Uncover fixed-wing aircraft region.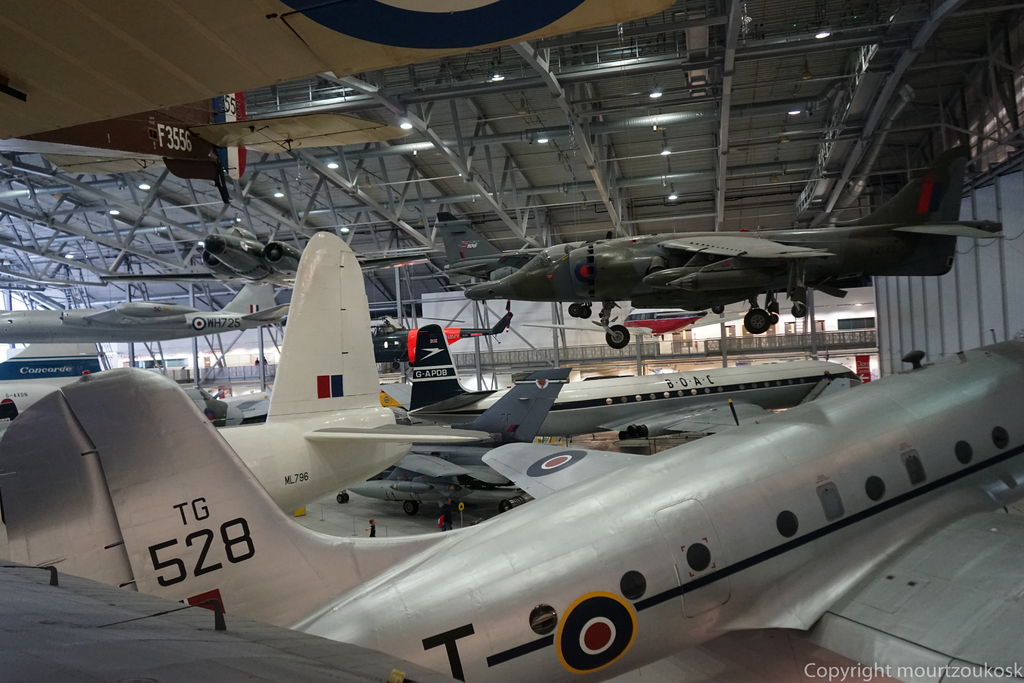
Uncovered: [188, 227, 438, 285].
